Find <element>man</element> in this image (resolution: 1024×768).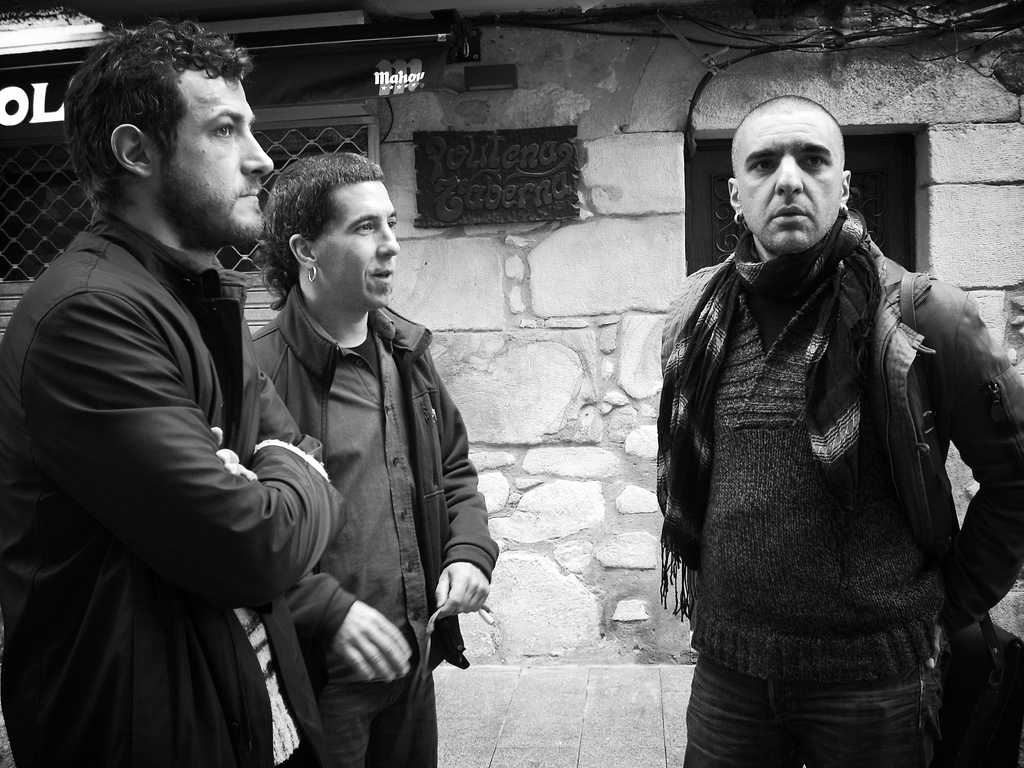
[left=248, top=151, right=499, bottom=767].
